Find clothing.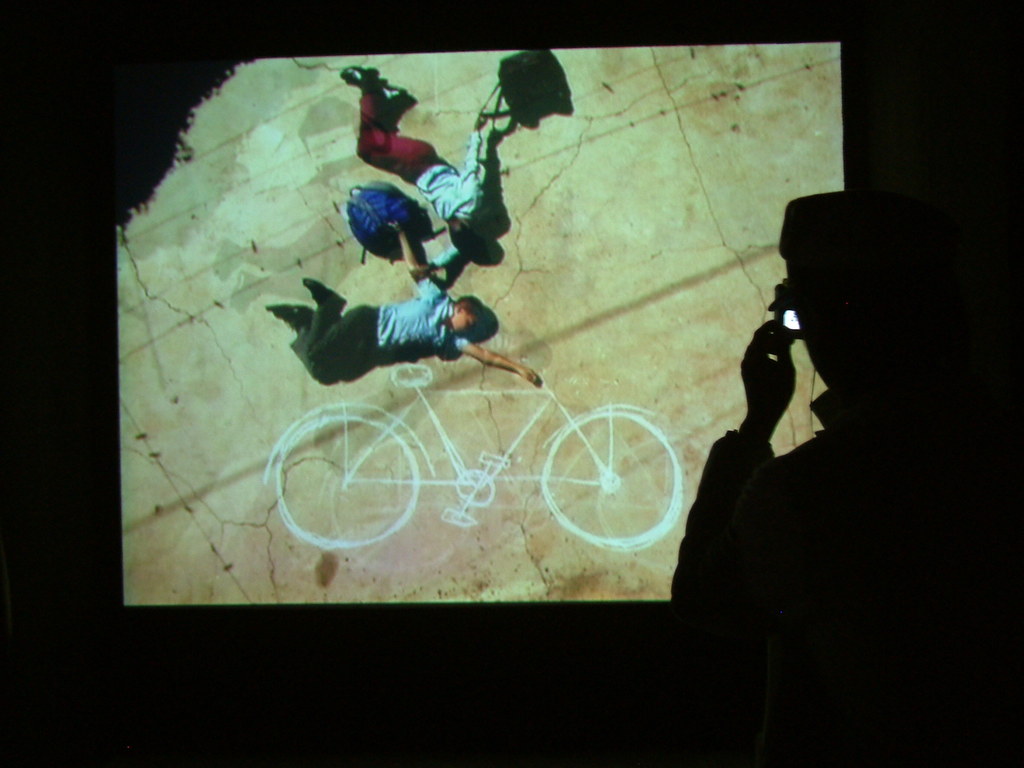
(287, 273, 477, 390).
